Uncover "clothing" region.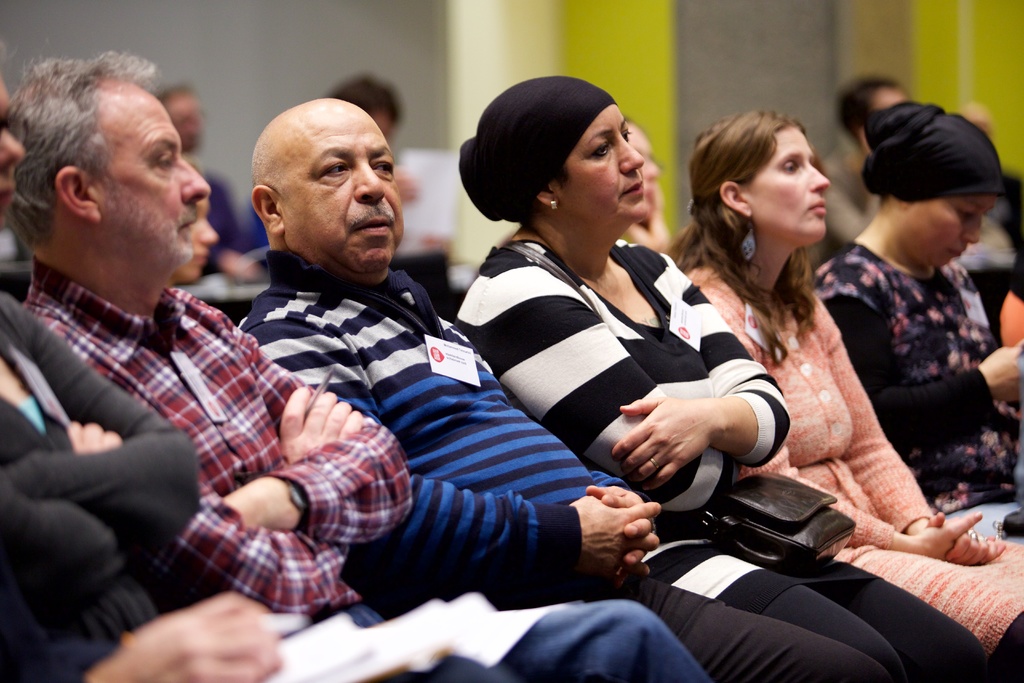
Uncovered: [x1=0, y1=290, x2=510, y2=682].
